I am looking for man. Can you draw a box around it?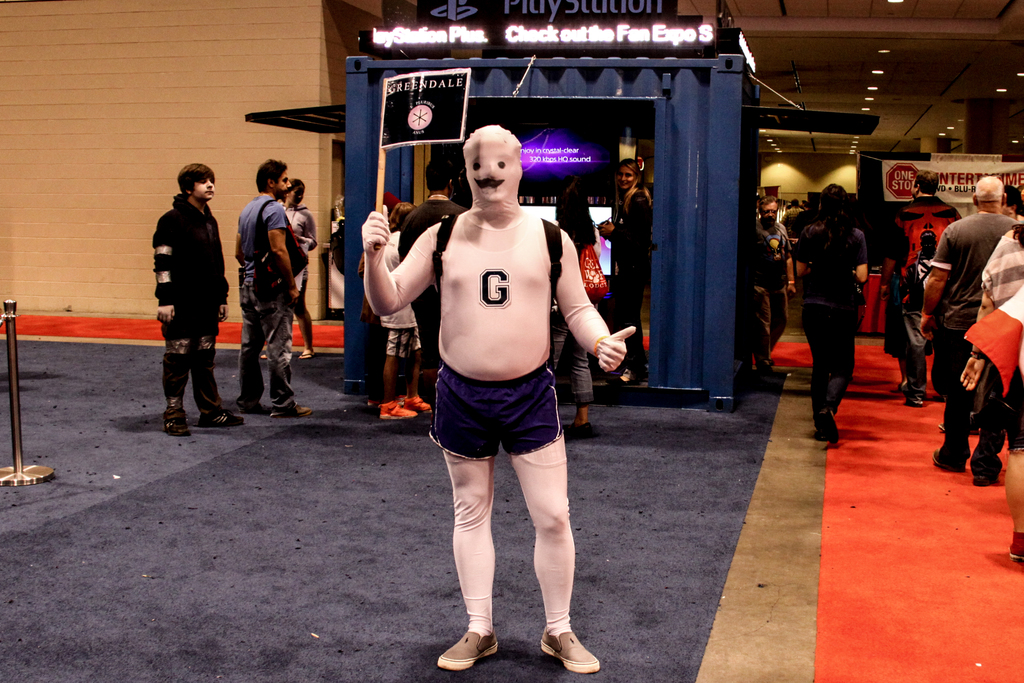
Sure, the bounding box is {"left": 146, "top": 163, "right": 232, "bottom": 440}.
